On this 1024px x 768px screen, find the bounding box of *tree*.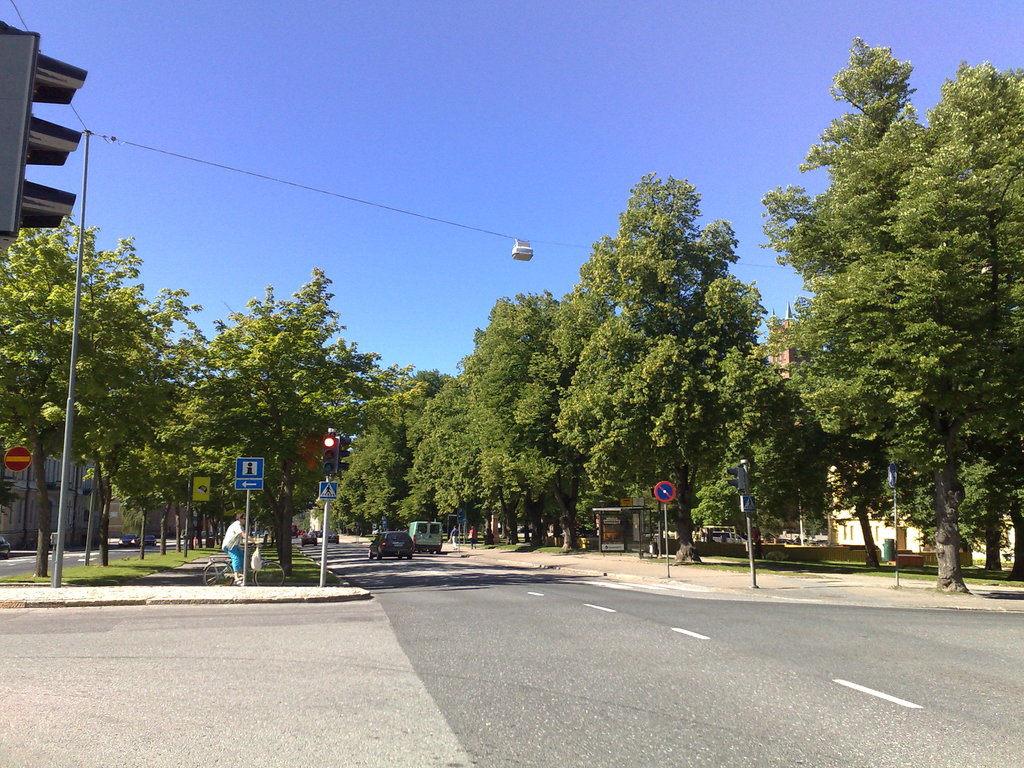
Bounding box: x1=758, y1=37, x2=1023, y2=596.
